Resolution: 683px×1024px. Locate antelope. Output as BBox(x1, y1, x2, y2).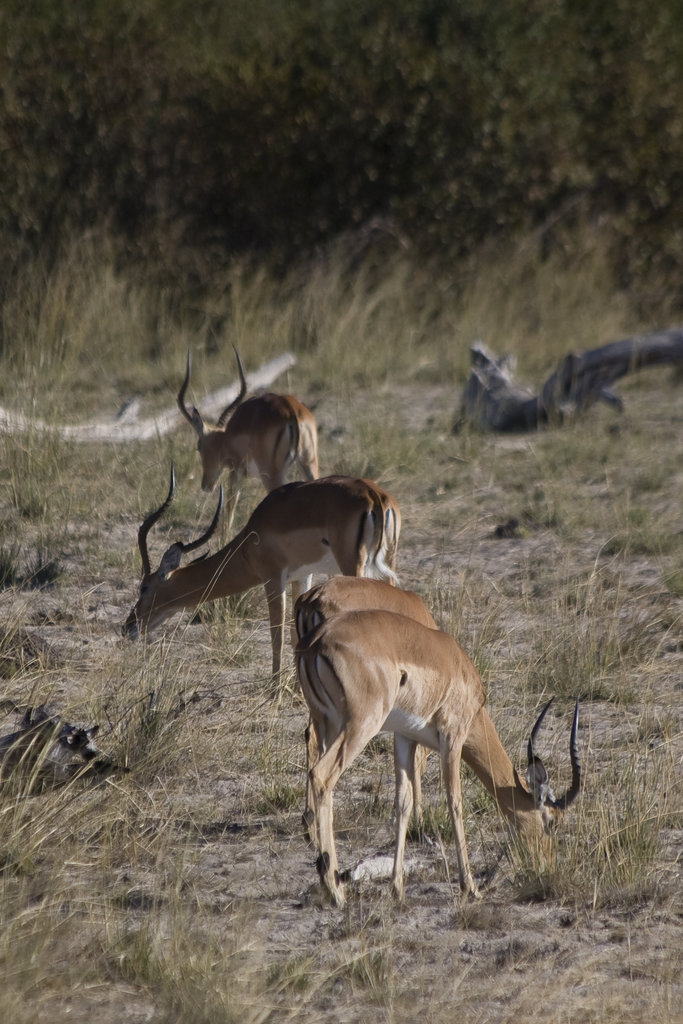
BBox(175, 340, 317, 535).
